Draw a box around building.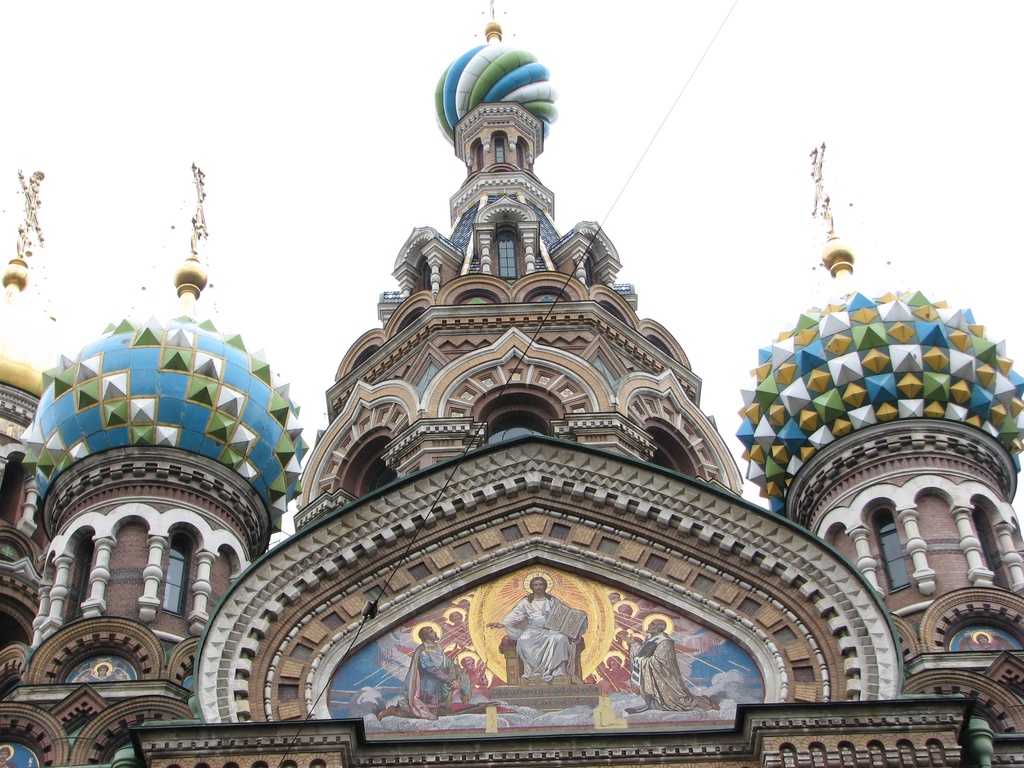
x1=0 y1=0 x2=1023 y2=767.
